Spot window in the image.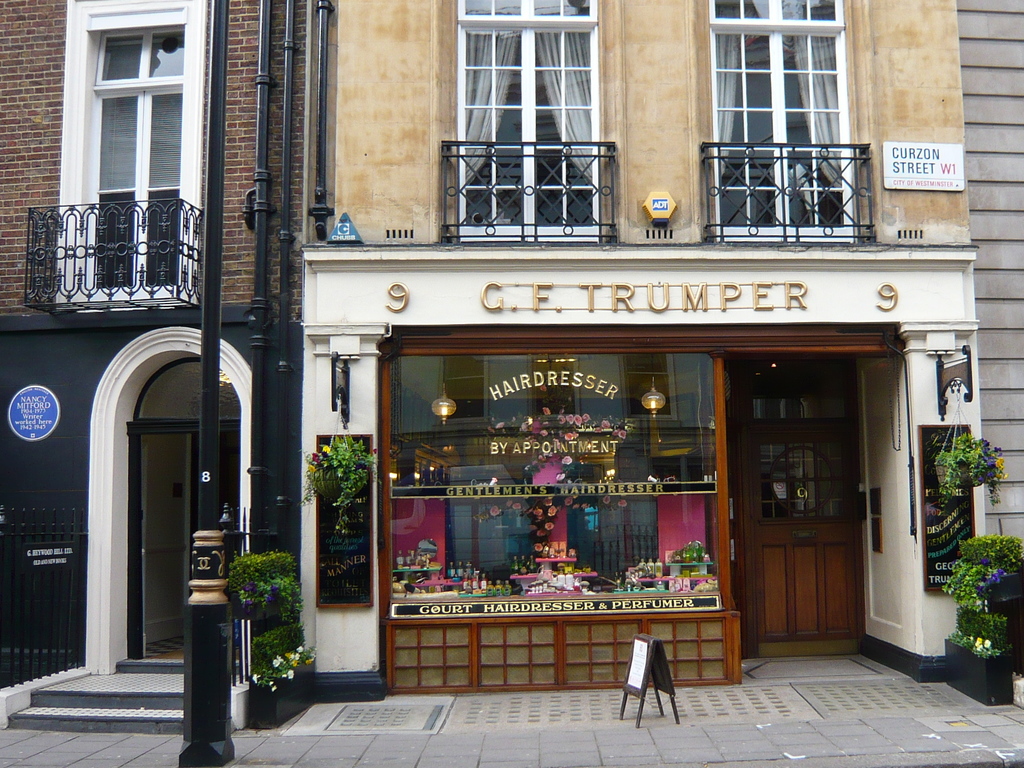
window found at Rect(93, 90, 170, 282).
